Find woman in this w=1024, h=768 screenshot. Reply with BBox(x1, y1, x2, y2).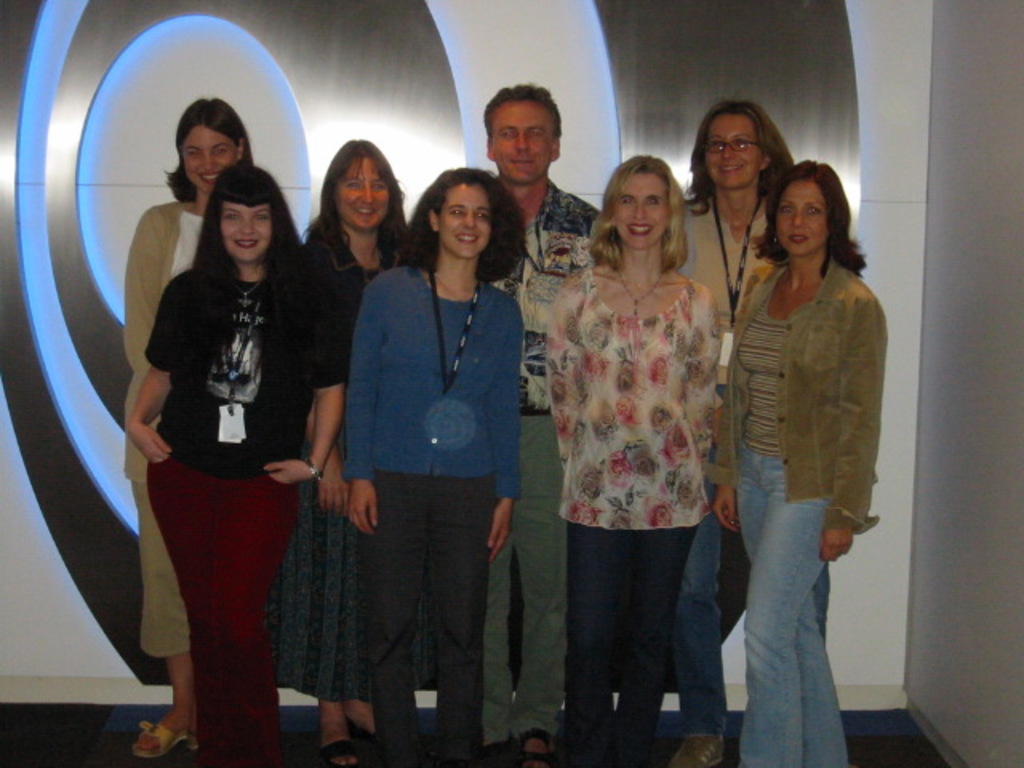
BBox(117, 91, 261, 763).
